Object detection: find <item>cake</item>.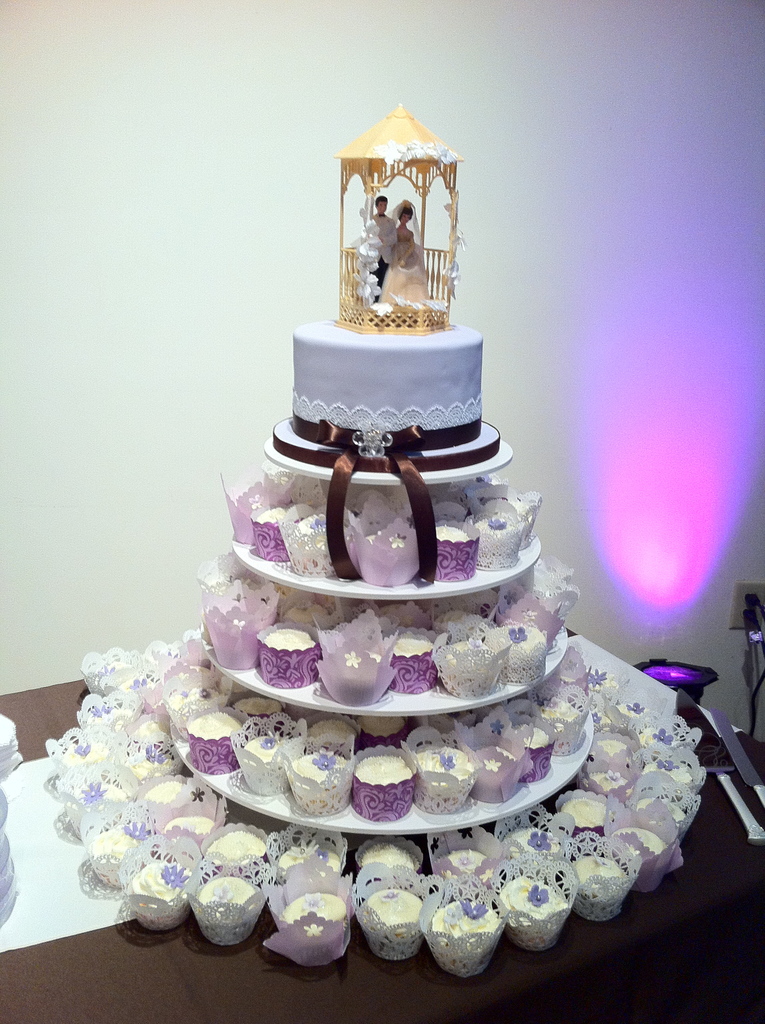
BBox(287, 308, 483, 471).
